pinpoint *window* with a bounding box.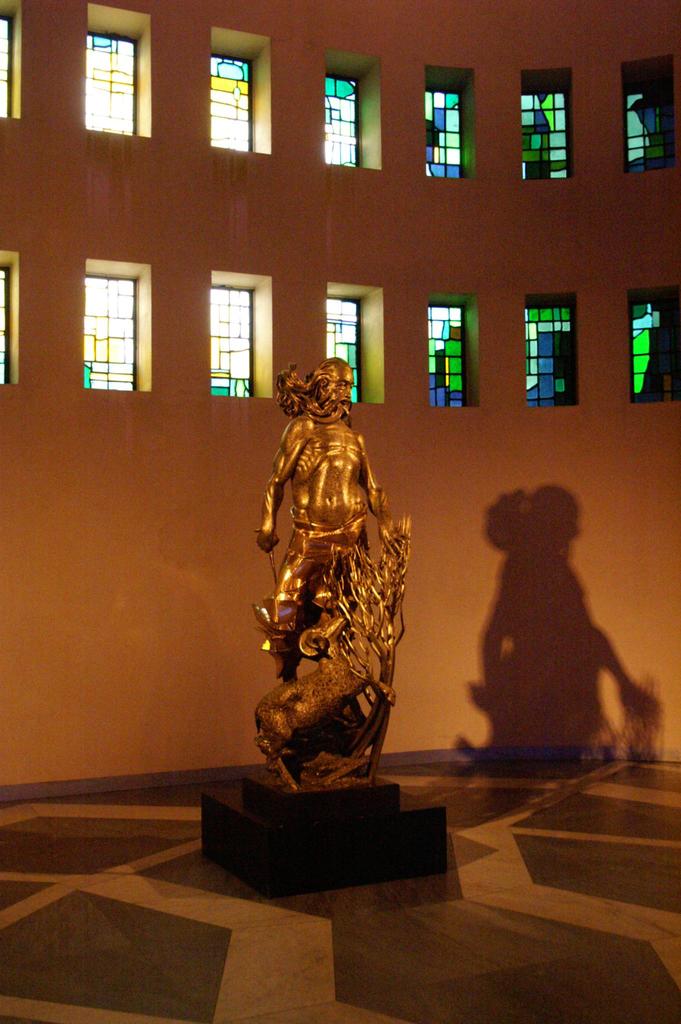
{"left": 626, "top": 289, "right": 680, "bottom": 403}.
